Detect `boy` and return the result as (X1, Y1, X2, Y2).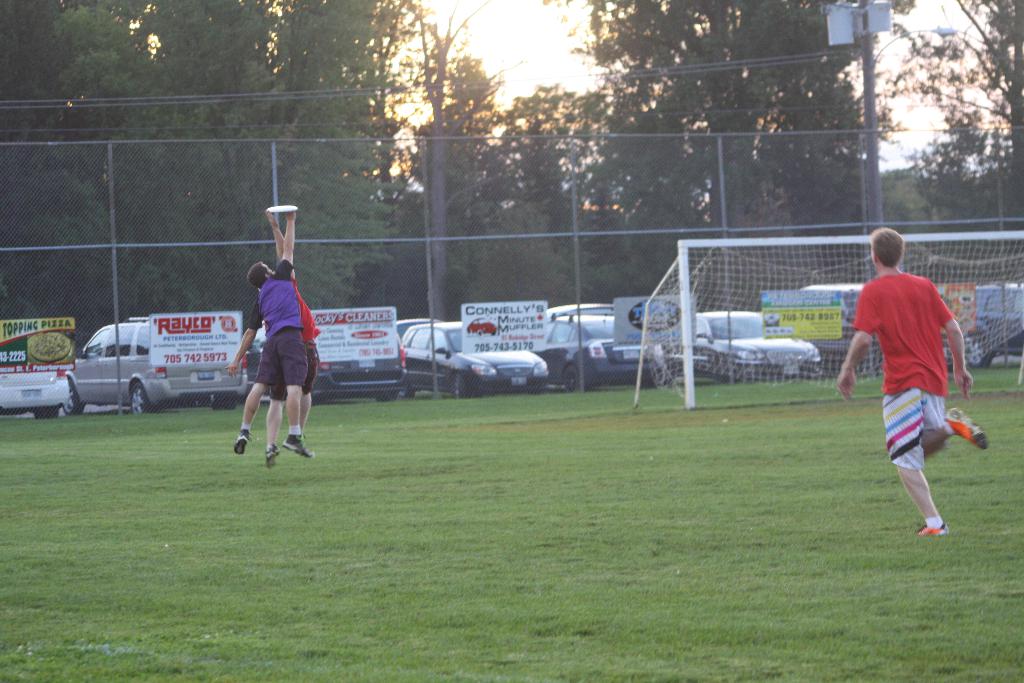
(837, 231, 988, 554).
